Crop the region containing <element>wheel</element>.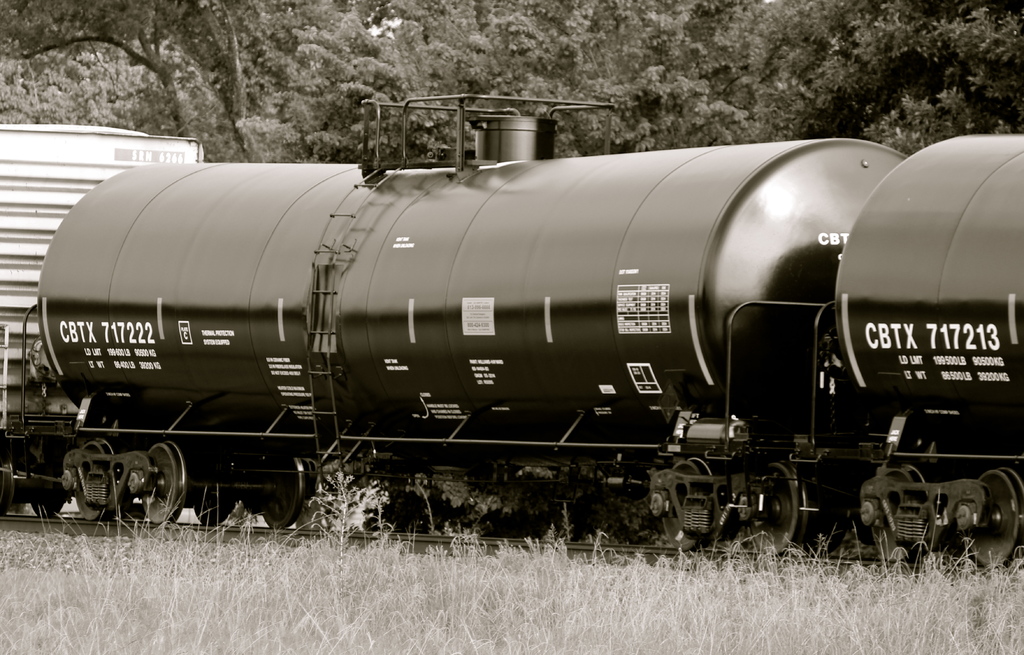
Crop region: (left=74, top=438, right=116, bottom=521).
